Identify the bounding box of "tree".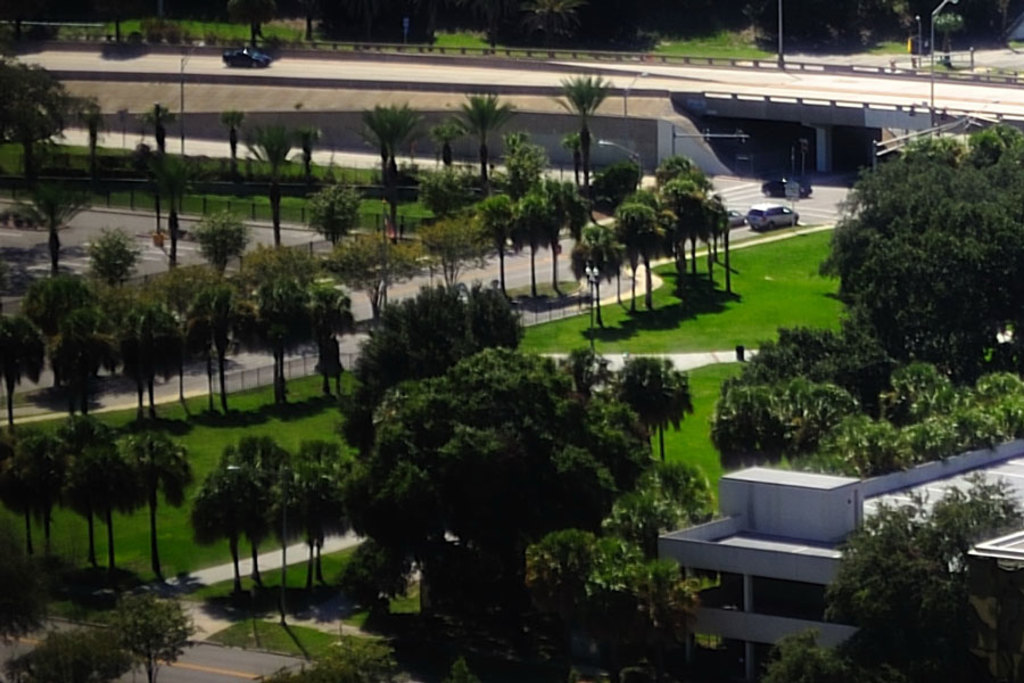
Rect(86, 415, 129, 565).
